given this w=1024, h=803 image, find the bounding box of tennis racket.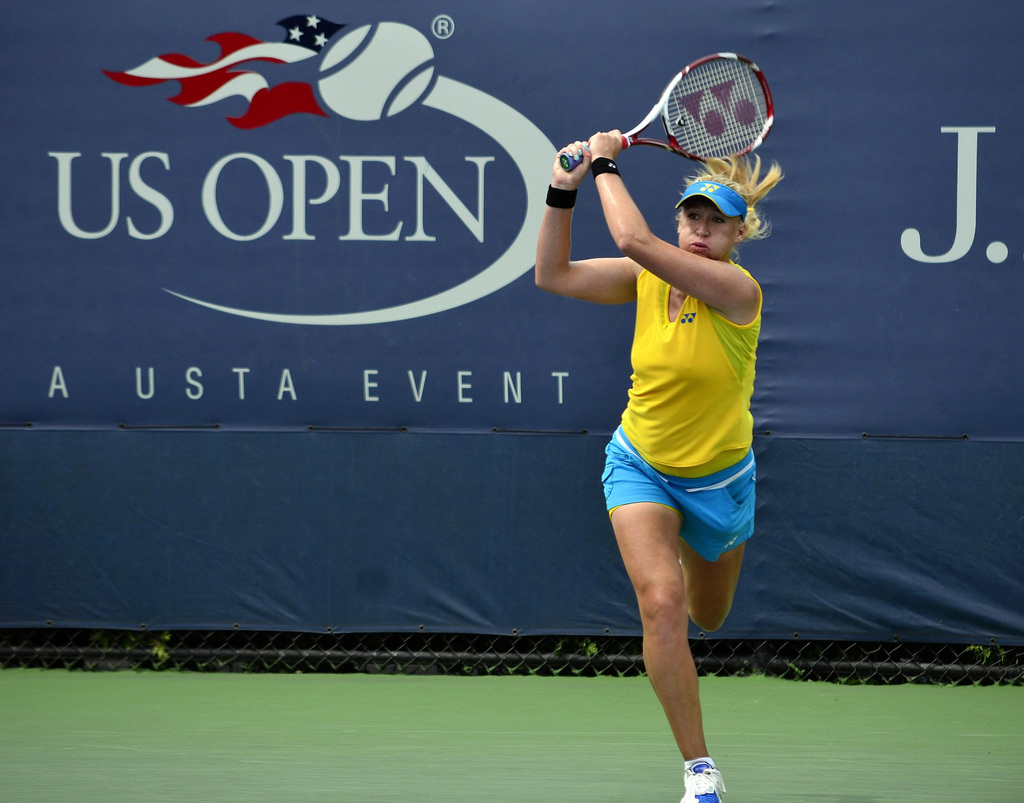
(left=561, top=52, right=775, bottom=167).
